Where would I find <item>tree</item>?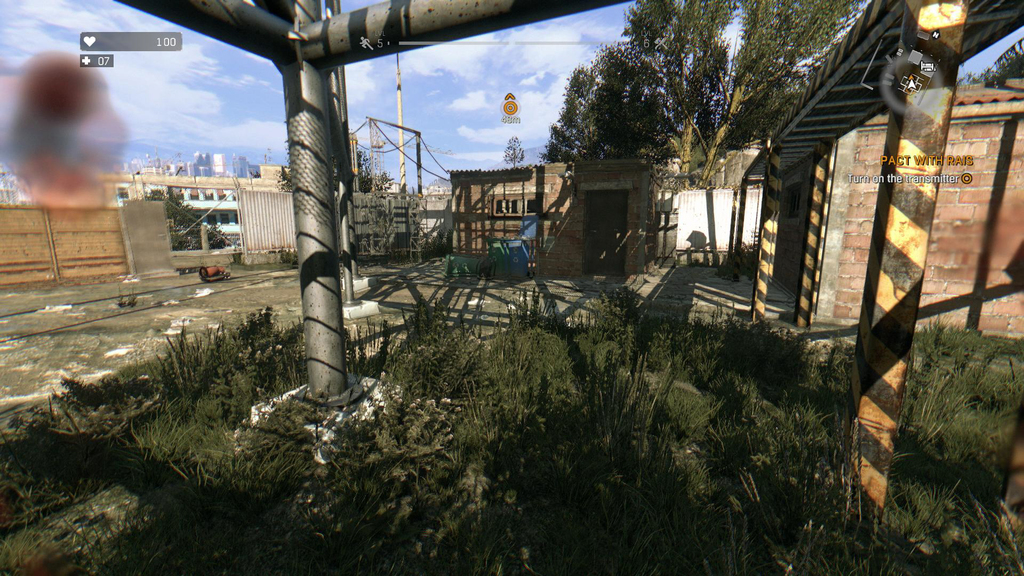
At 543/38/681/166.
